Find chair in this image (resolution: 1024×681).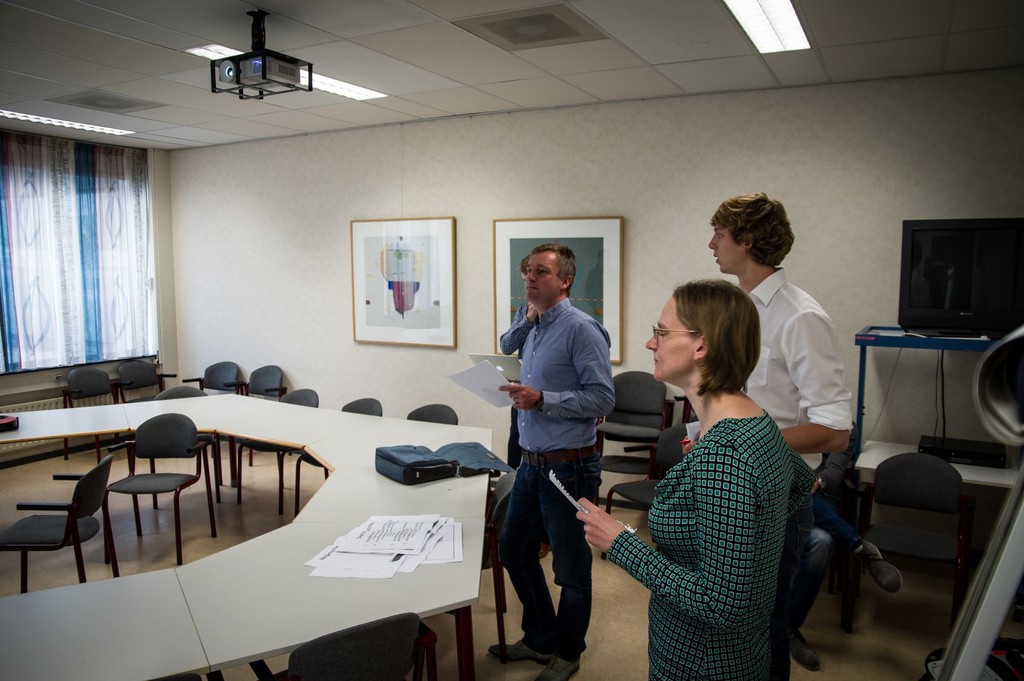
{"left": 115, "top": 360, "right": 174, "bottom": 403}.
